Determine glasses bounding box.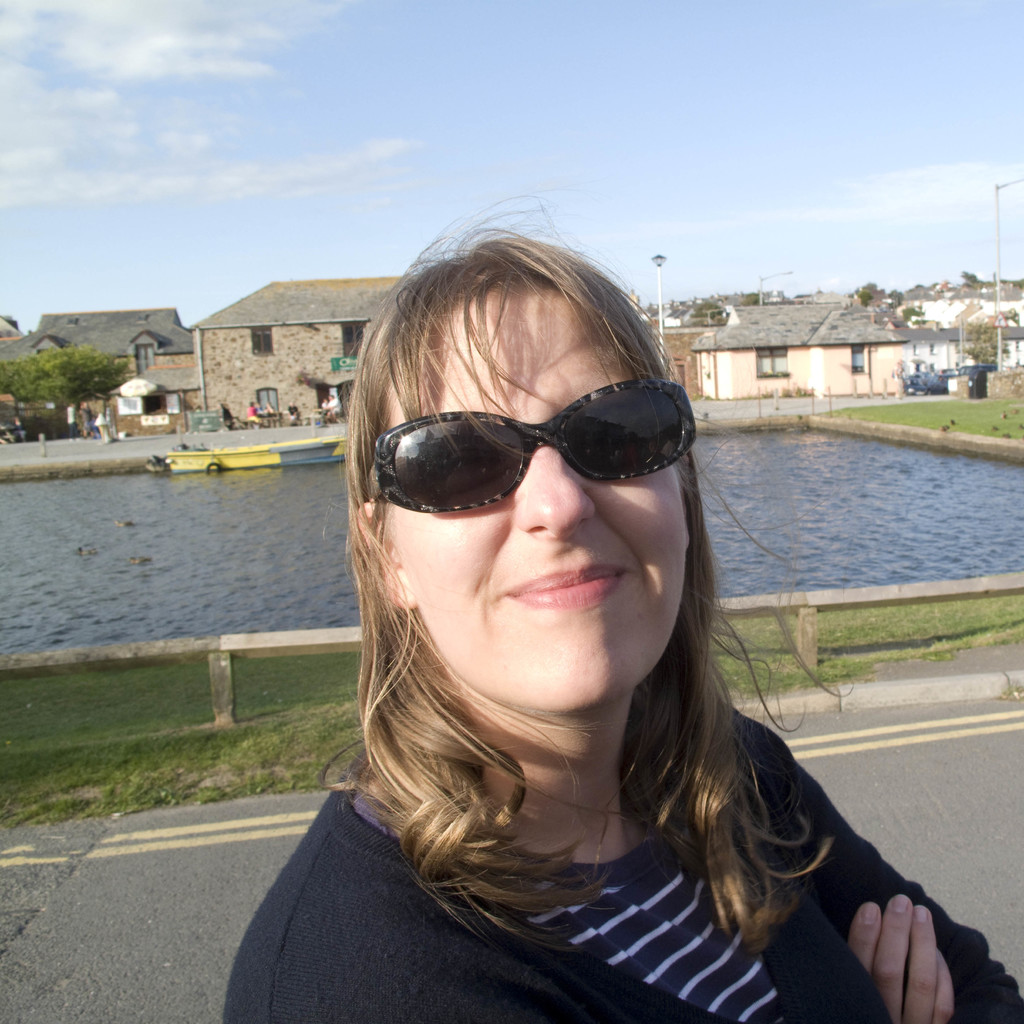
Determined: rect(362, 380, 694, 515).
